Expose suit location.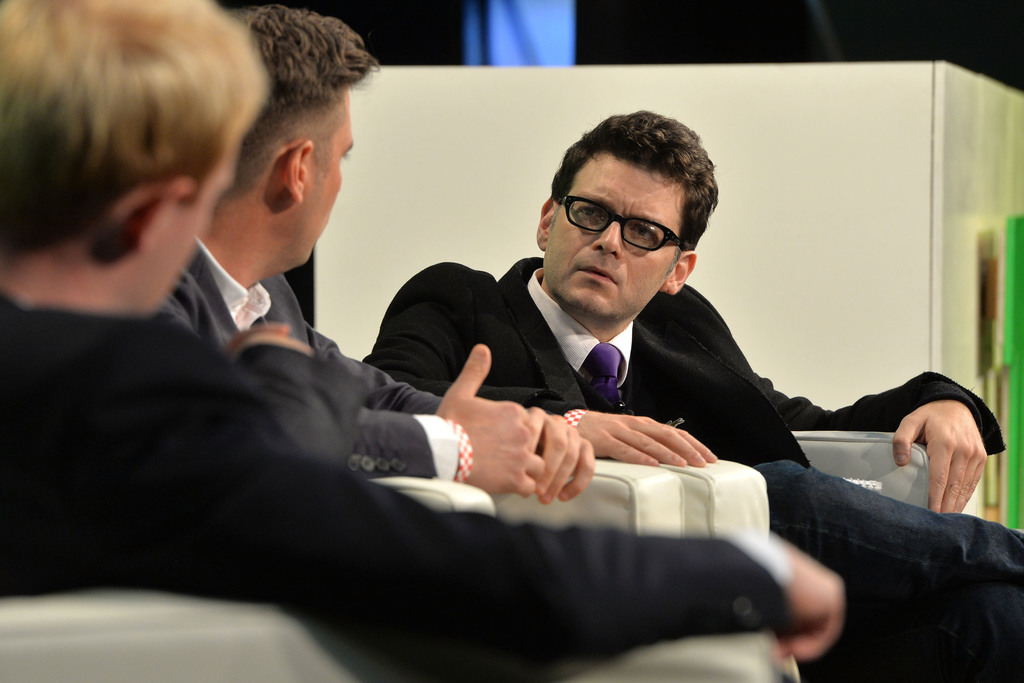
Exposed at 161, 231, 456, 501.
